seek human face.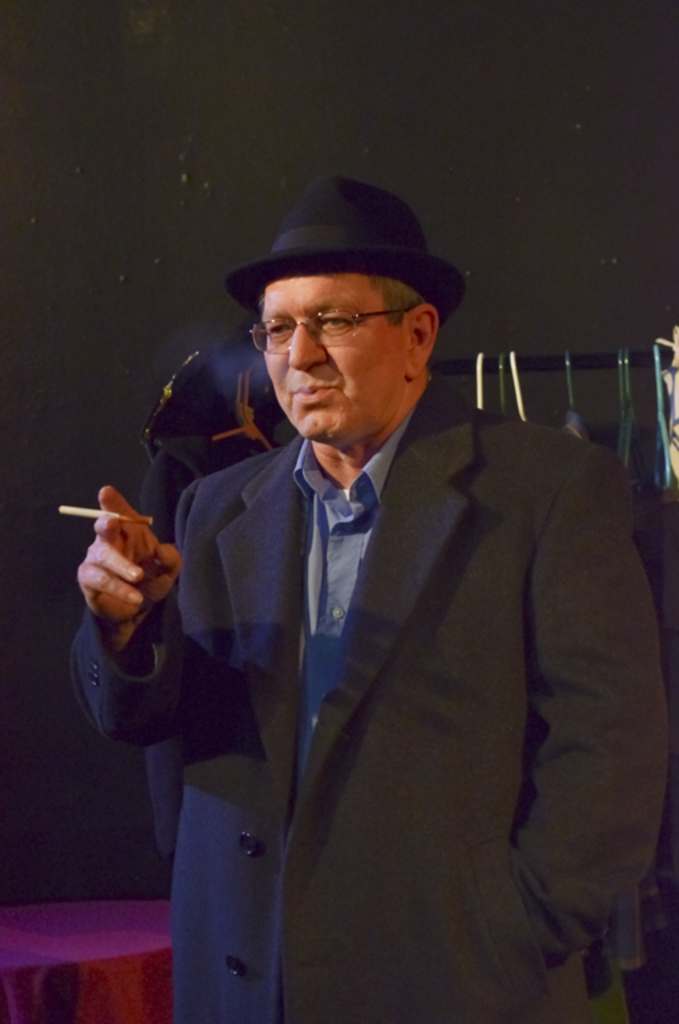
rect(263, 277, 411, 444).
